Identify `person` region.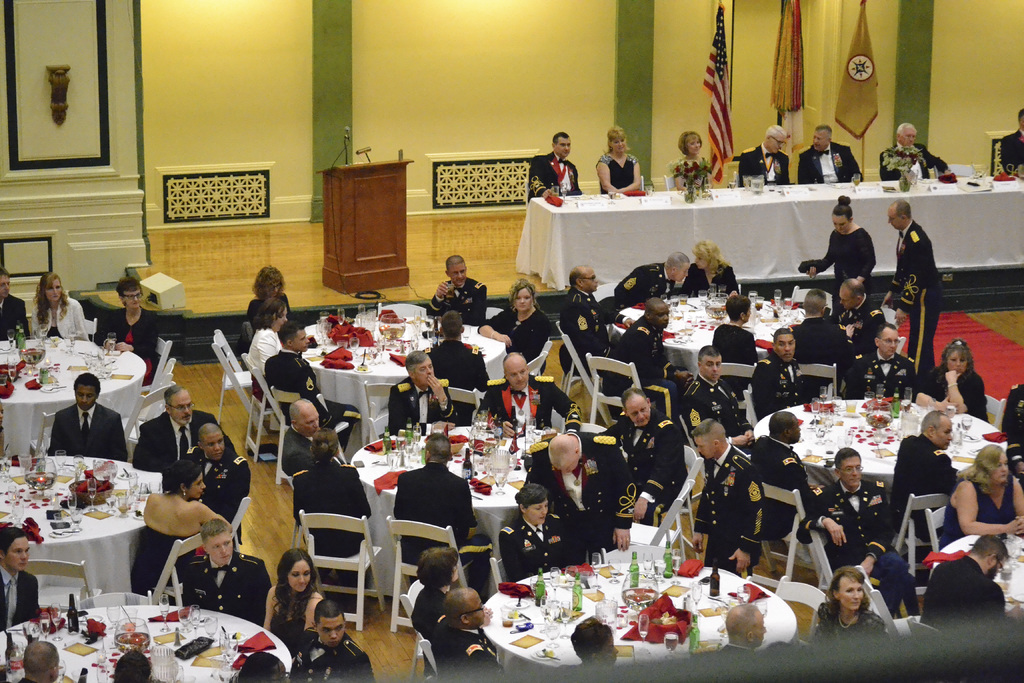
Region: 242 300 287 372.
